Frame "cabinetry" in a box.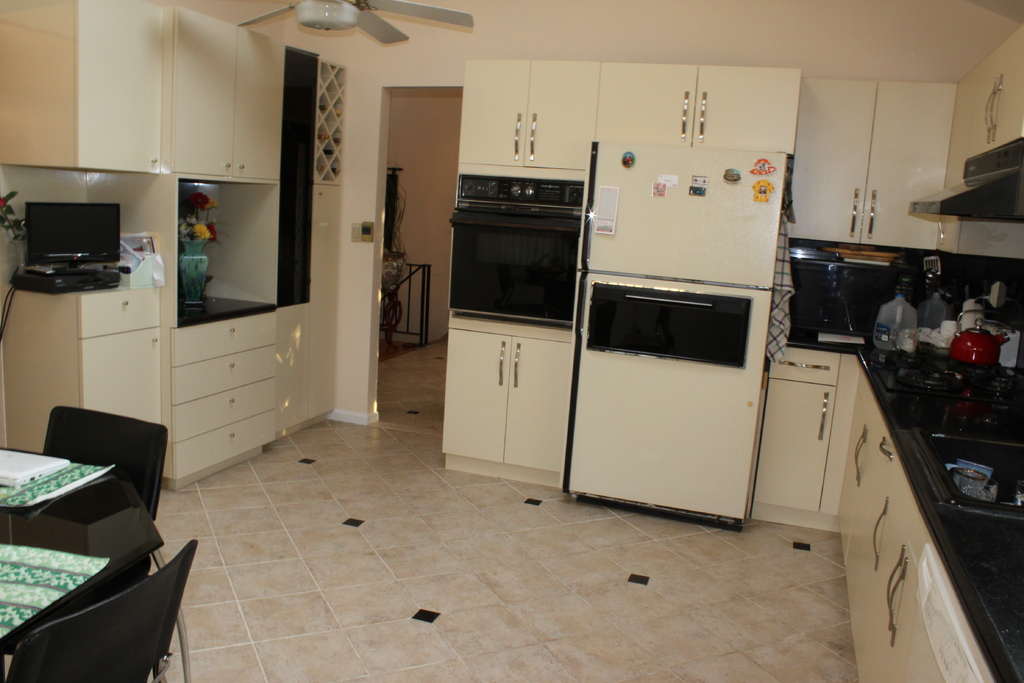
select_region(444, 59, 801, 528).
